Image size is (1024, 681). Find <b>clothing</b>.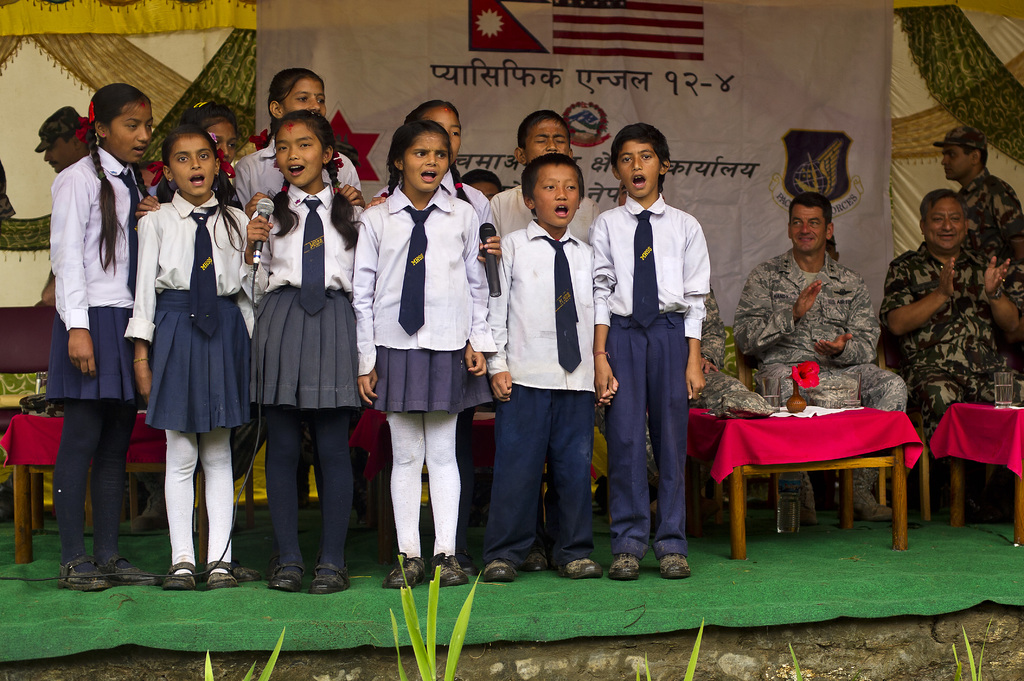
479, 217, 598, 562.
